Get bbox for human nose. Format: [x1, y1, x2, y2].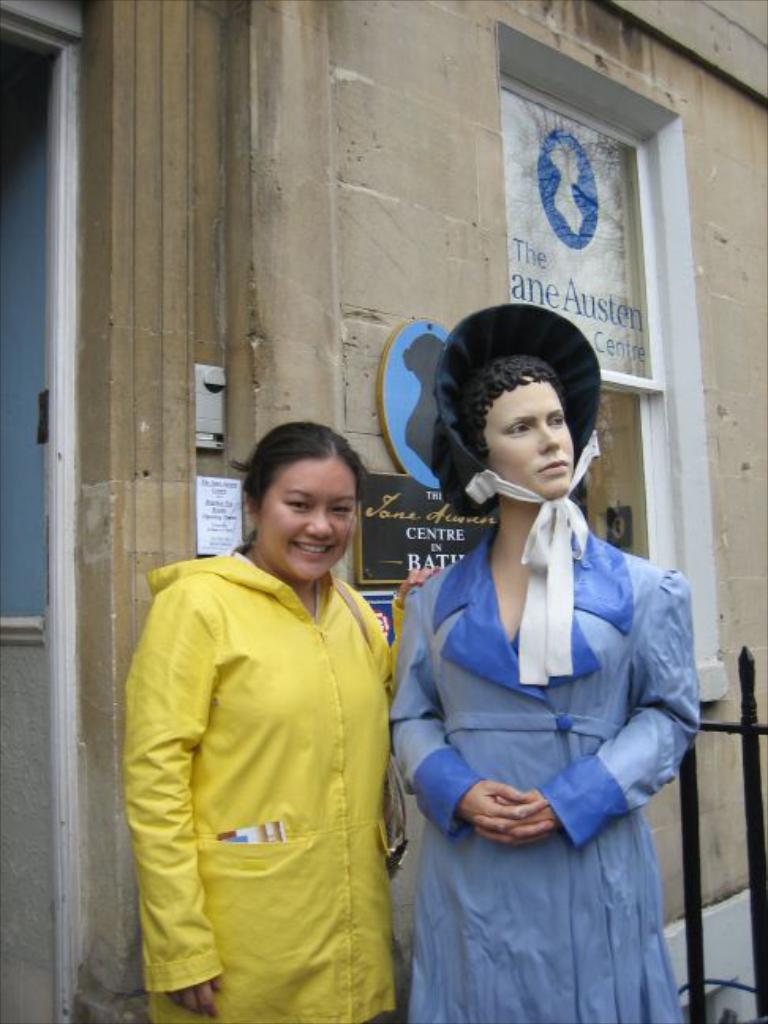
[539, 425, 563, 446].
